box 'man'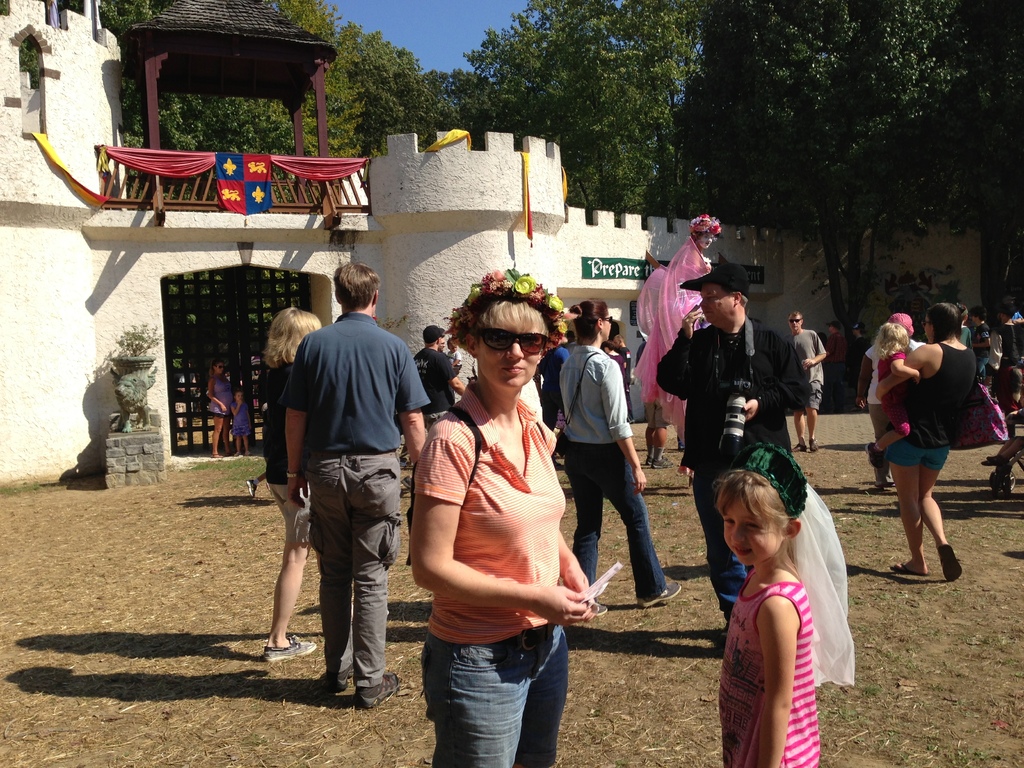
bbox=(779, 312, 835, 459)
